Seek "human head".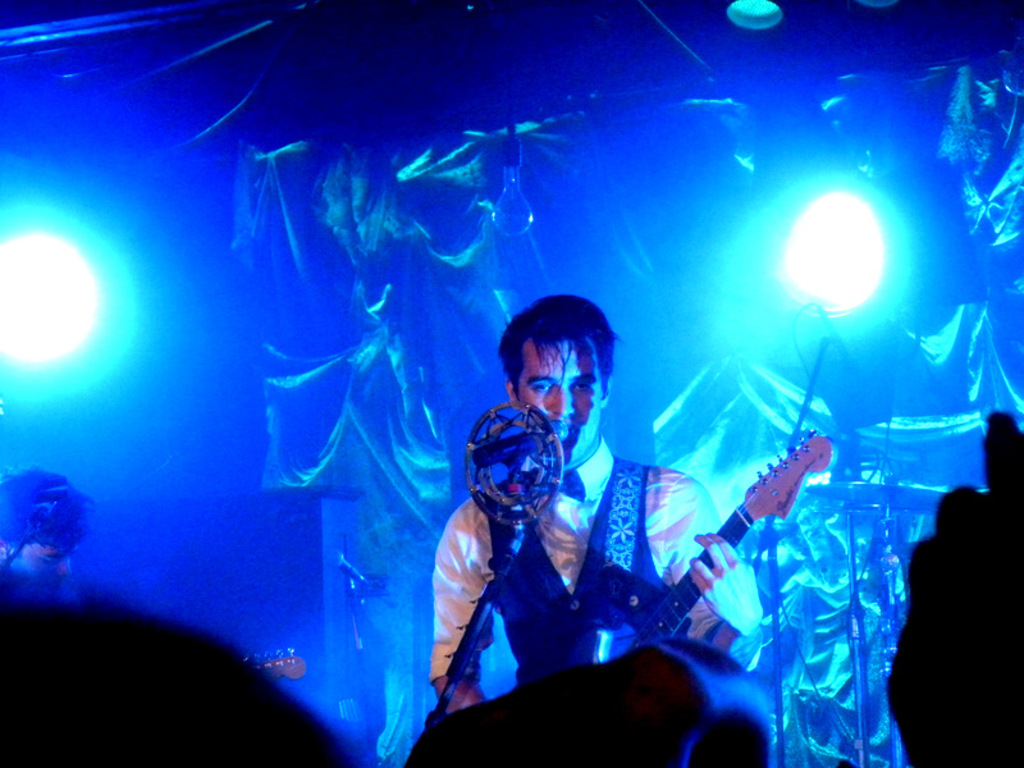
detection(494, 300, 628, 447).
